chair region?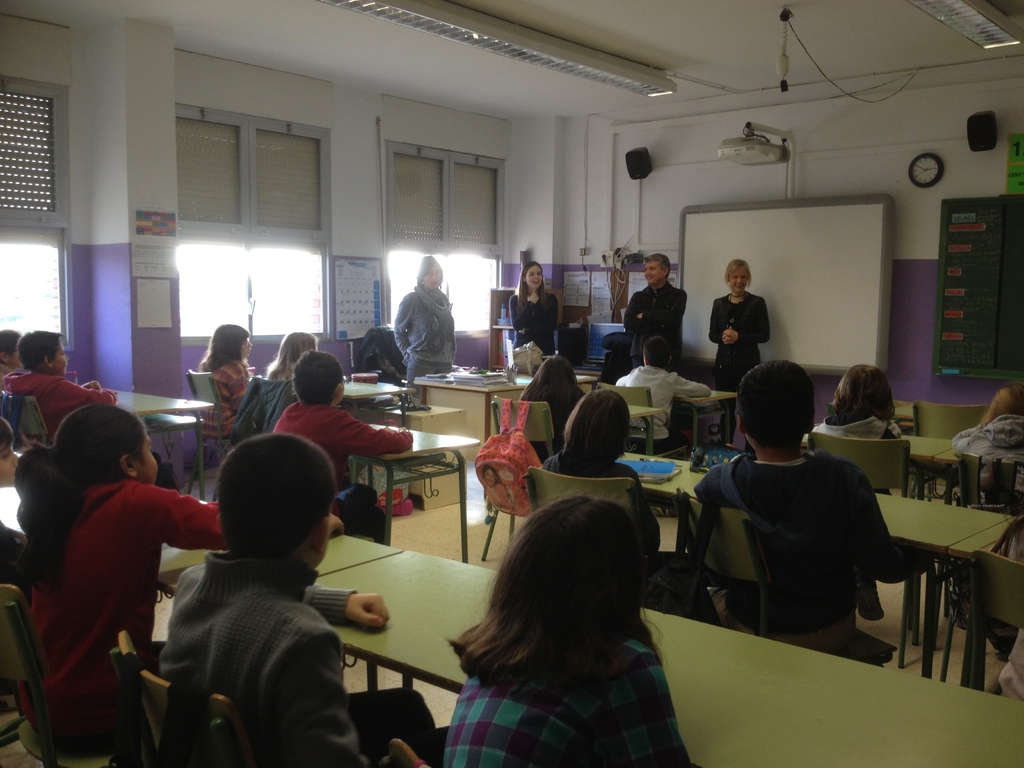
box=[0, 389, 49, 450]
